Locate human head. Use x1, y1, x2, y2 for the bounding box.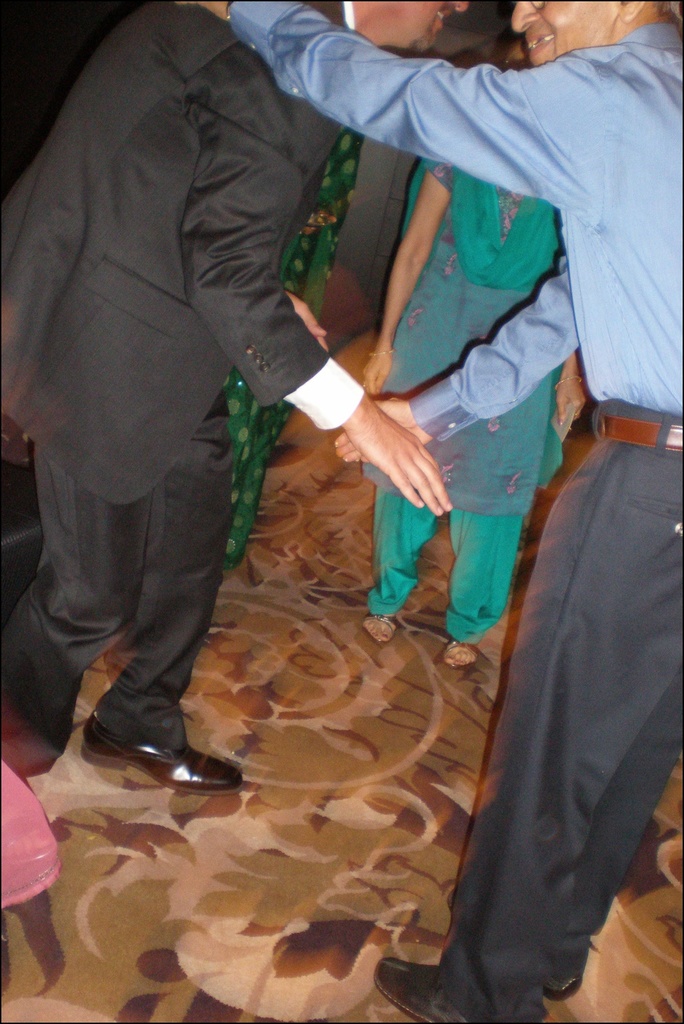
353, 0, 467, 53.
